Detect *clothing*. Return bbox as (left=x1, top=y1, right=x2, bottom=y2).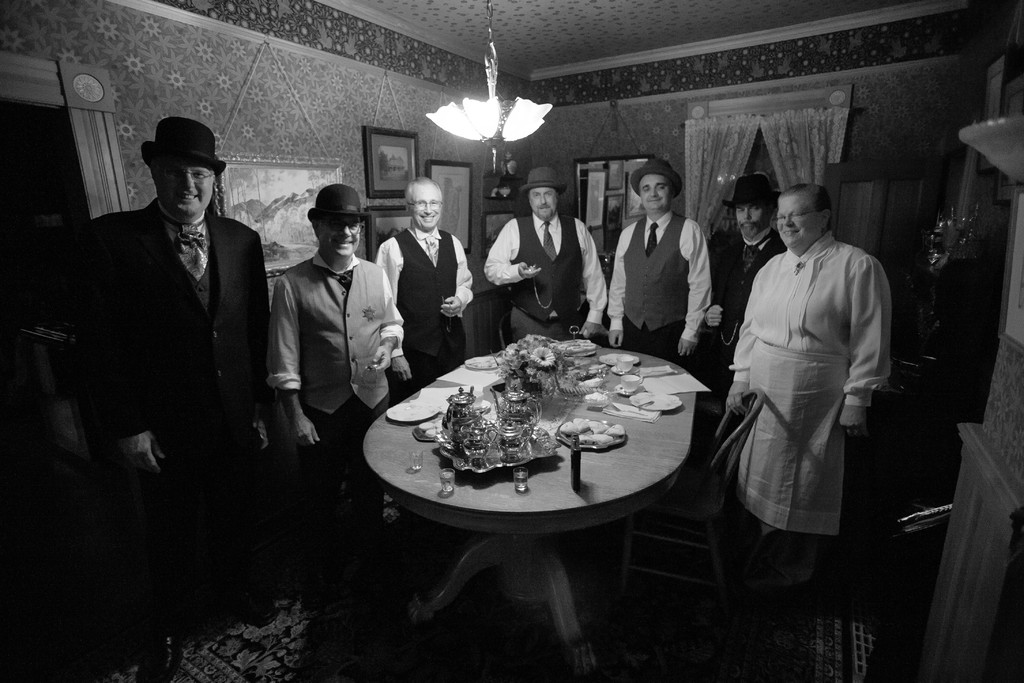
(left=282, top=242, right=410, bottom=553).
